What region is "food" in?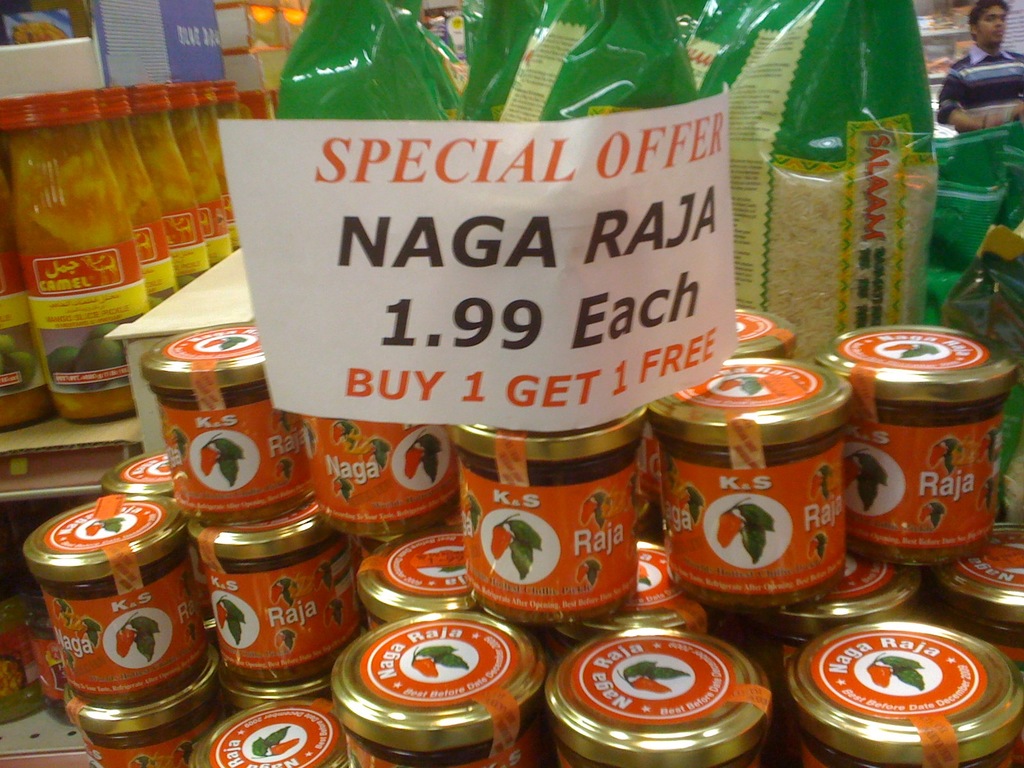
Rect(974, 539, 1023, 561).
